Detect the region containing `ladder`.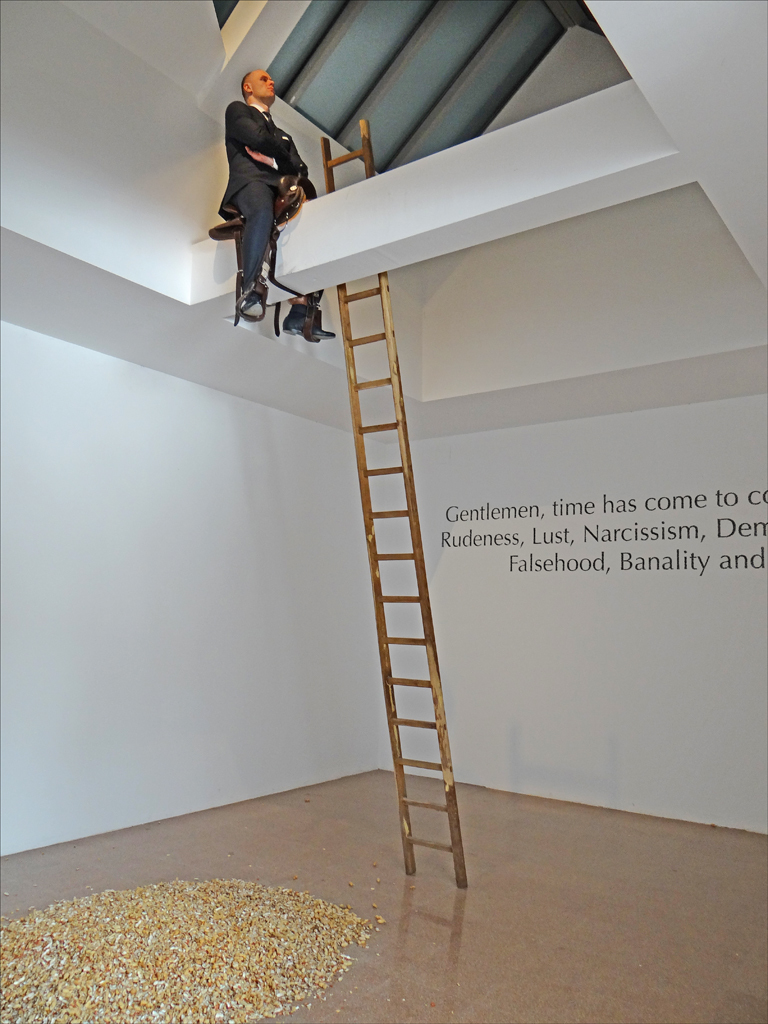
Rect(313, 116, 471, 888).
